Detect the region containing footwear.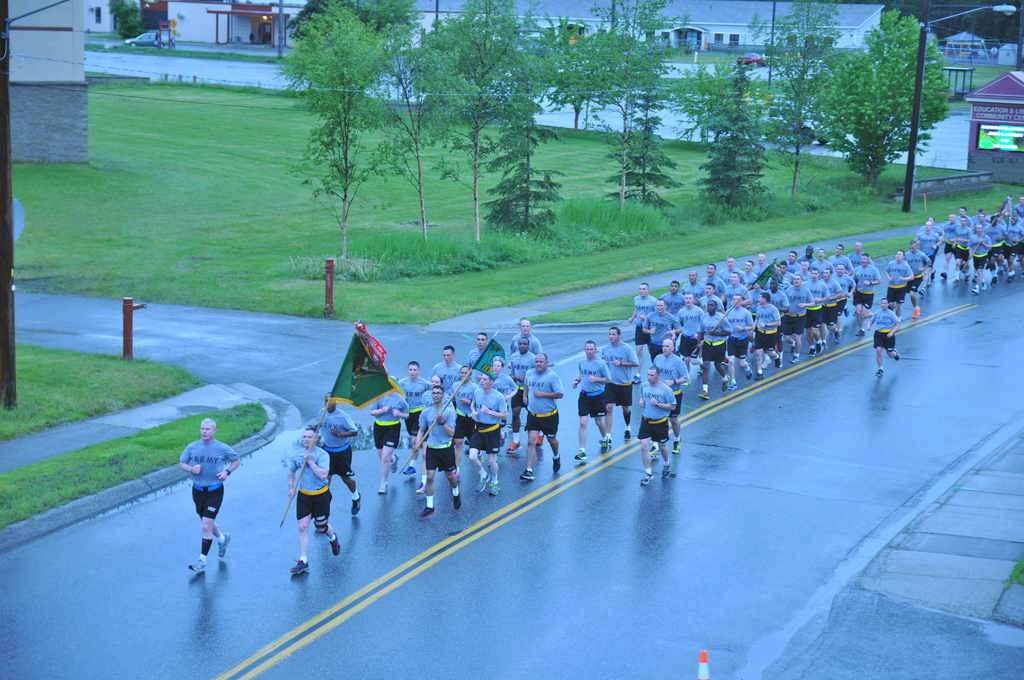
box=[488, 481, 498, 494].
